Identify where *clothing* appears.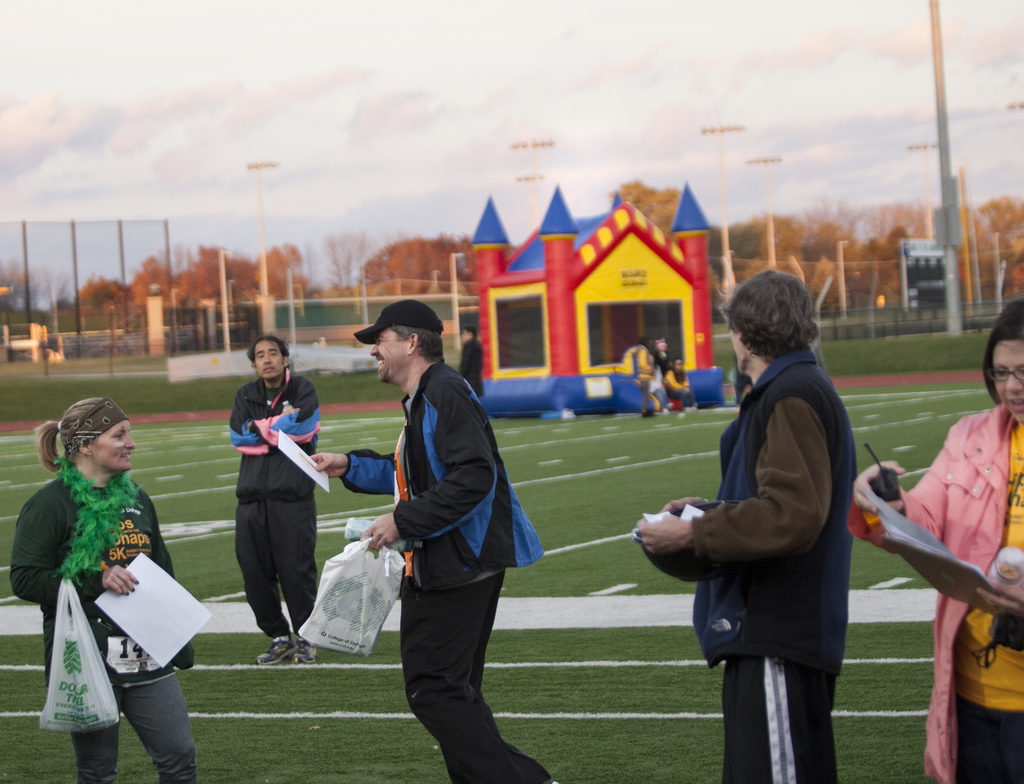
Appears at <bbox>339, 359, 554, 783</bbox>.
